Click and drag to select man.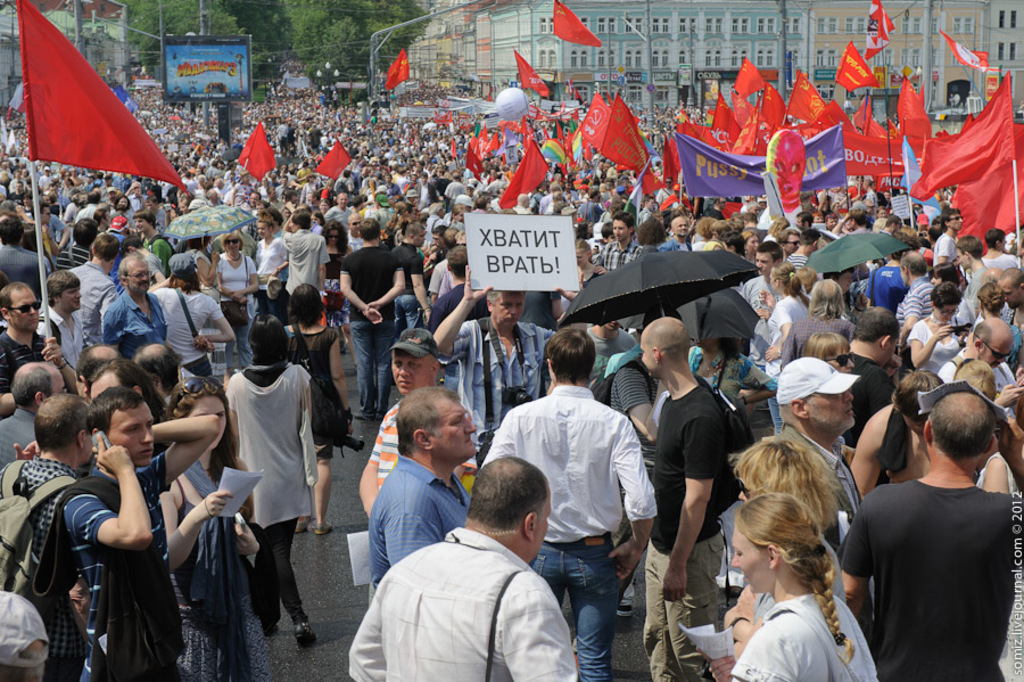
Selection: bbox=[841, 392, 1023, 681].
